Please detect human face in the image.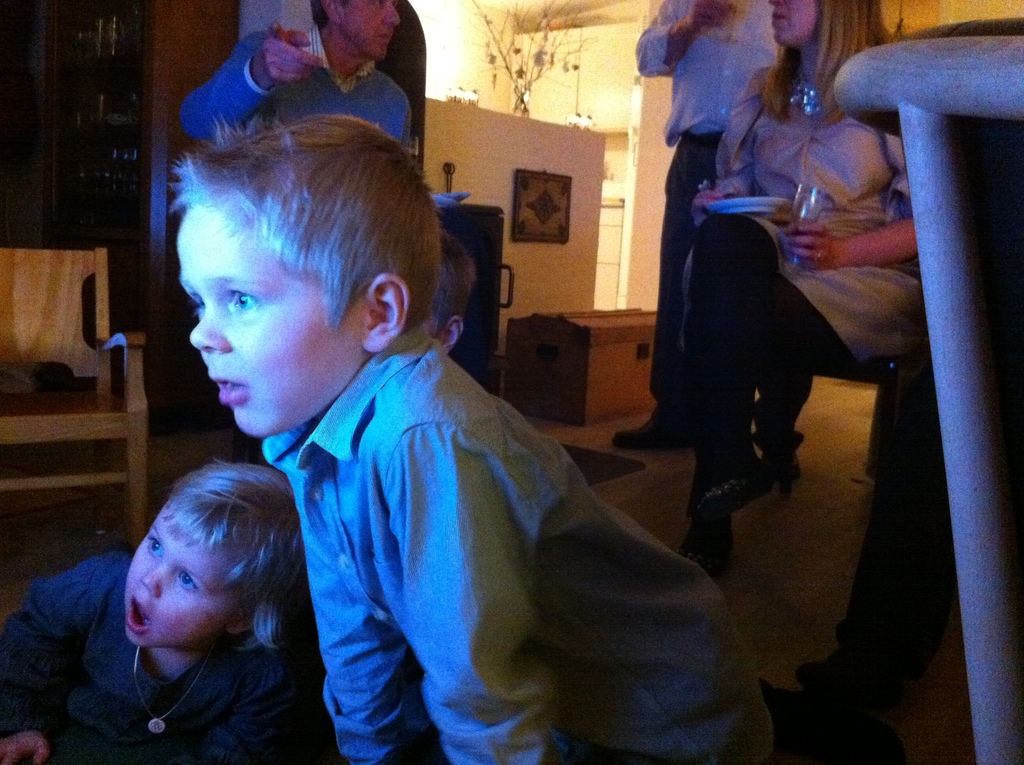
<bbox>348, 0, 400, 60</bbox>.
